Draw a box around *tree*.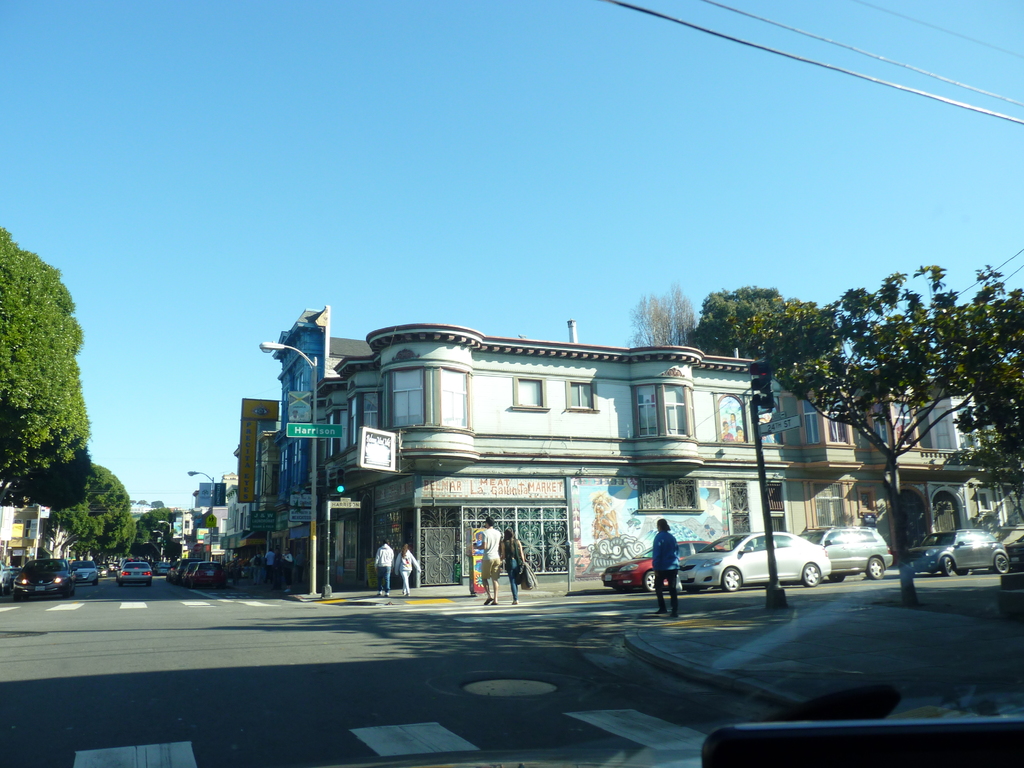
region(64, 457, 141, 564).
